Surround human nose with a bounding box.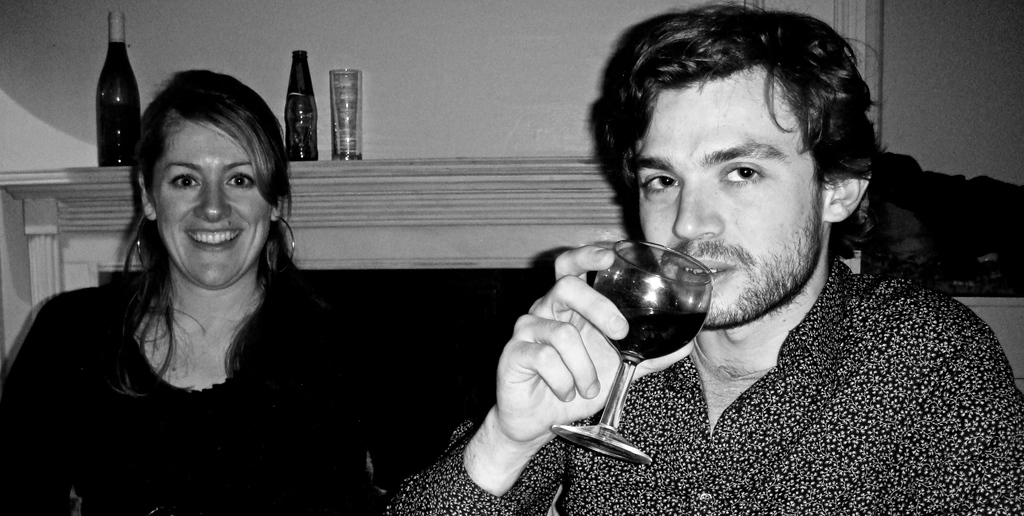
x1=671 y1=179 x2=724 y2=243.
